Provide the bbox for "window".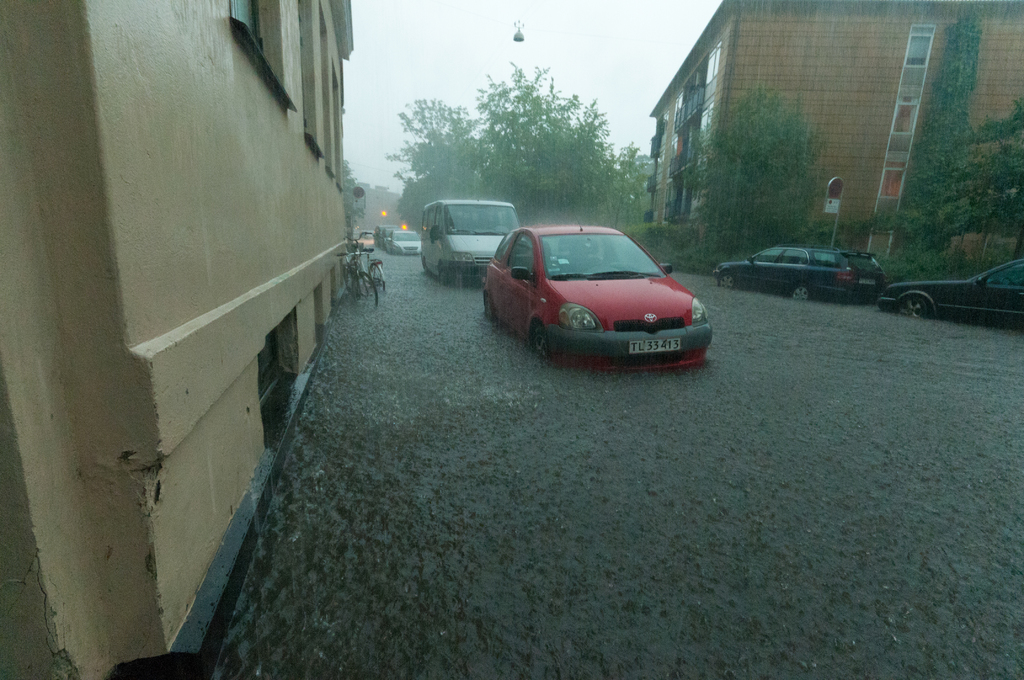
(x1=703, y1=39, x2=721, y2=88).
